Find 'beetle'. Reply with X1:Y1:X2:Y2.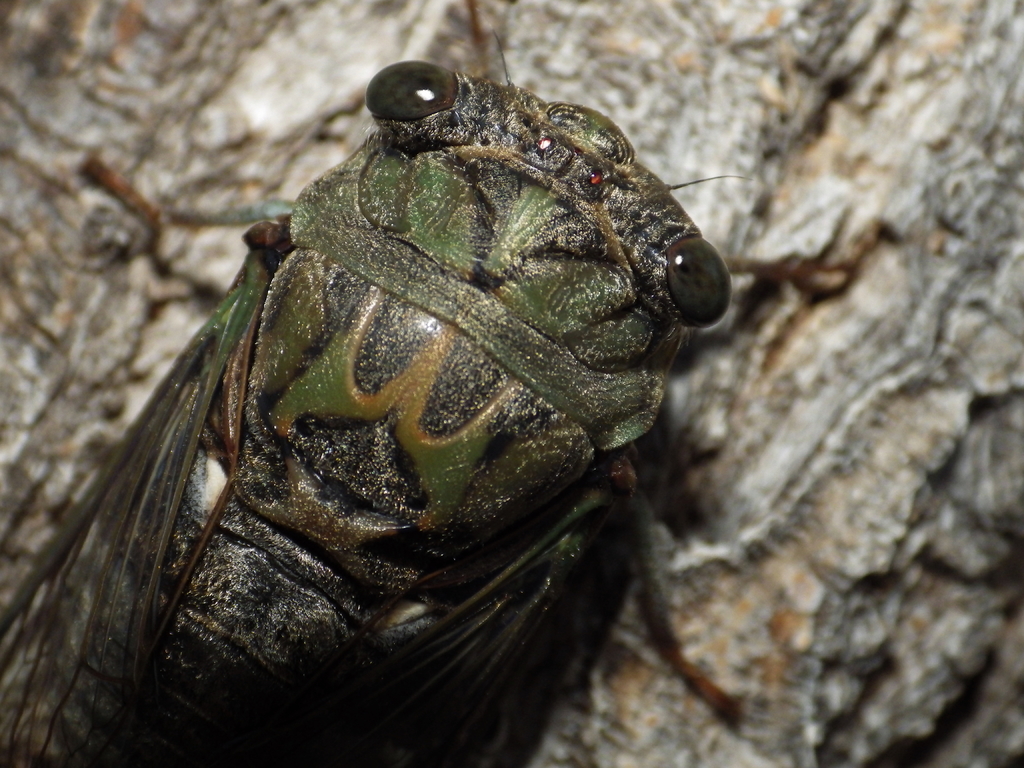
6:0:861:767.
